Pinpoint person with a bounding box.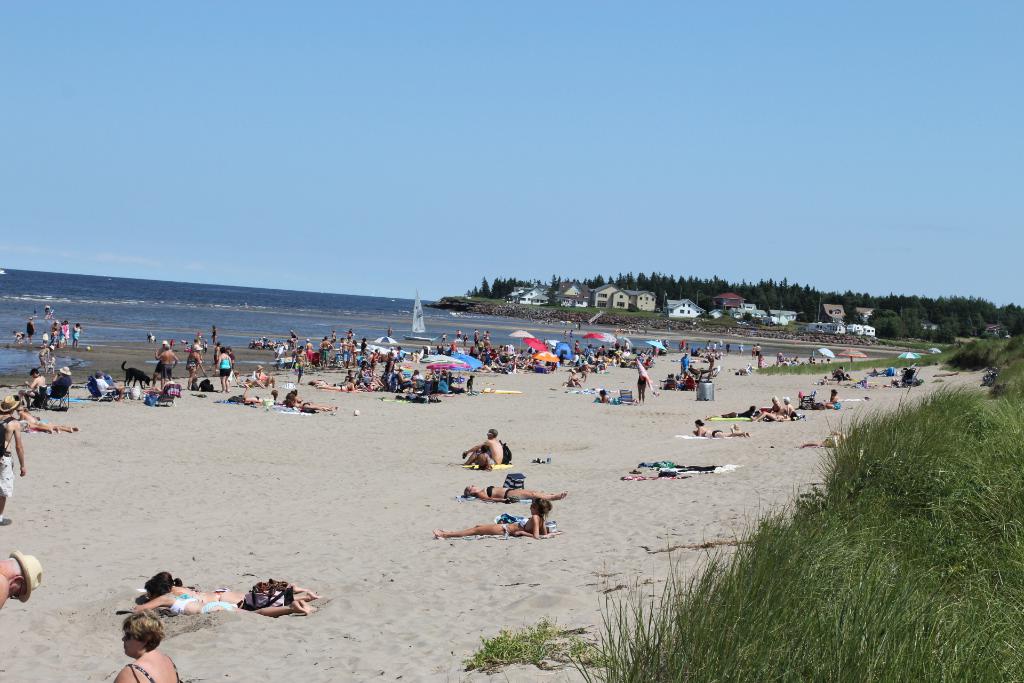
826/390/842/414.
